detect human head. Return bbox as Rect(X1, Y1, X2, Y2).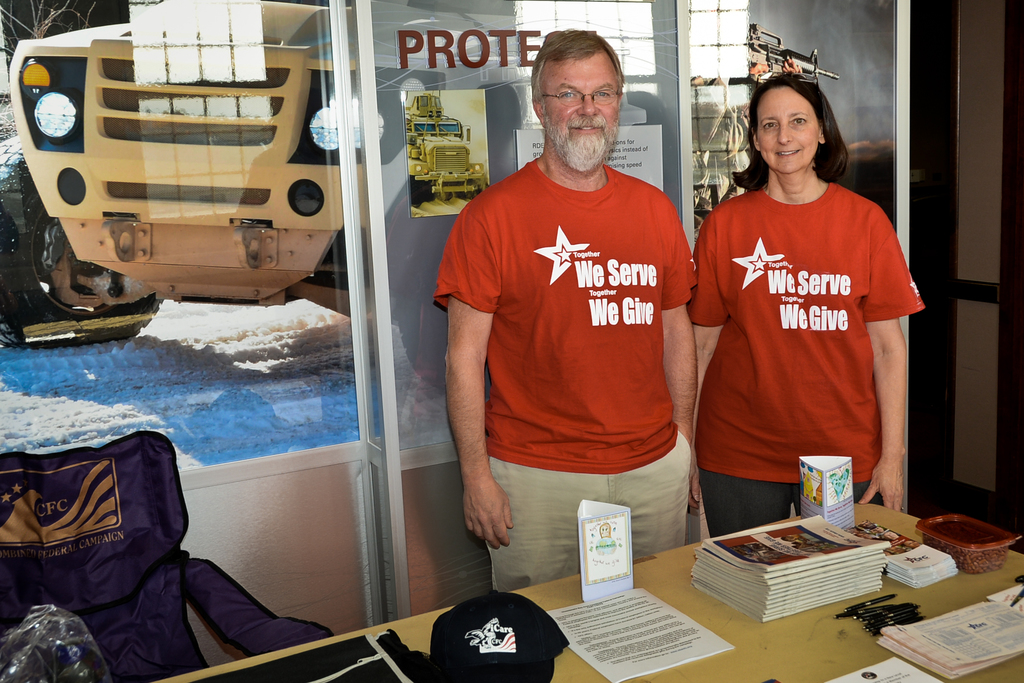
Rect(525, 31, 625, 175).
